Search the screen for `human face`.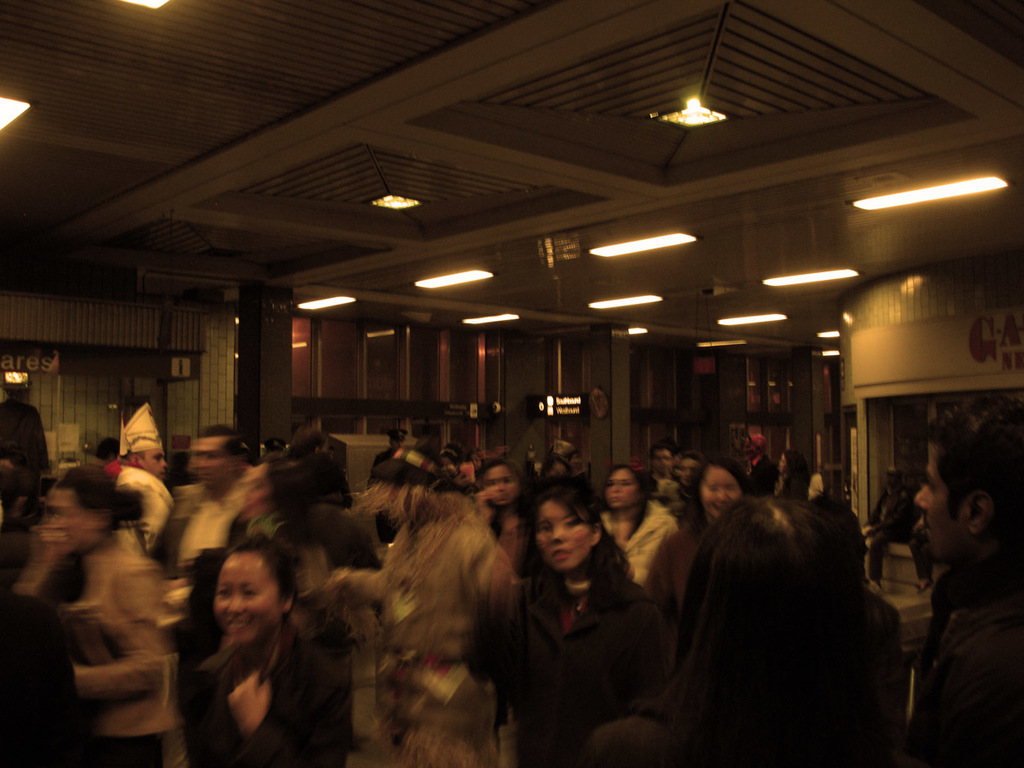
Found at 480 464 516 504.
